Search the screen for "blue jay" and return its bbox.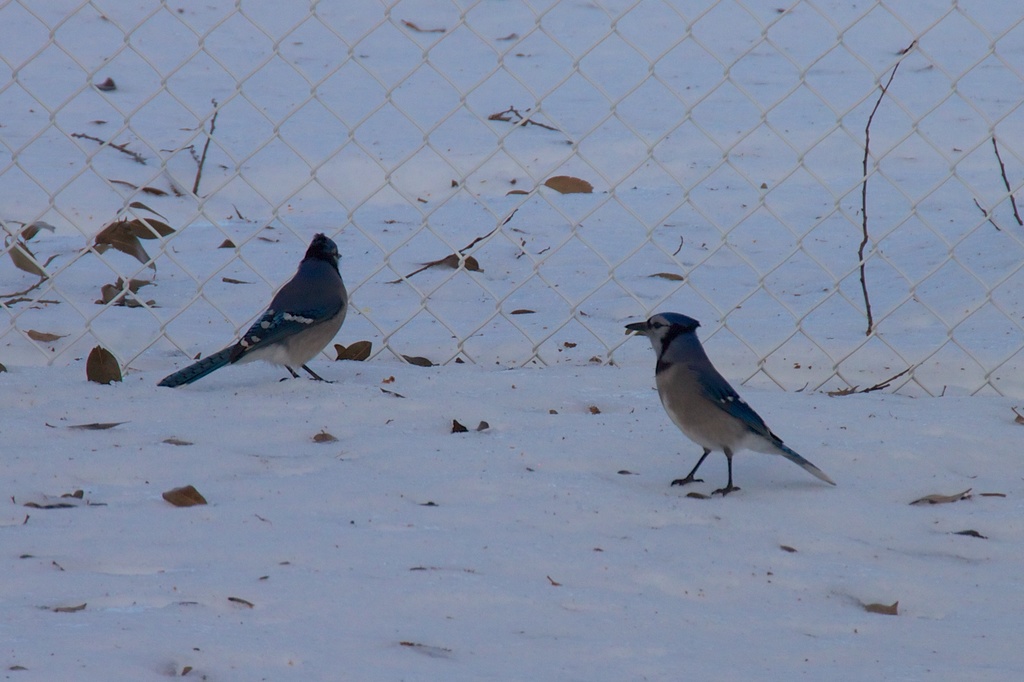
Found: {"x1": 623, "y1": 309, "x2": 840, "y2": 499}.
